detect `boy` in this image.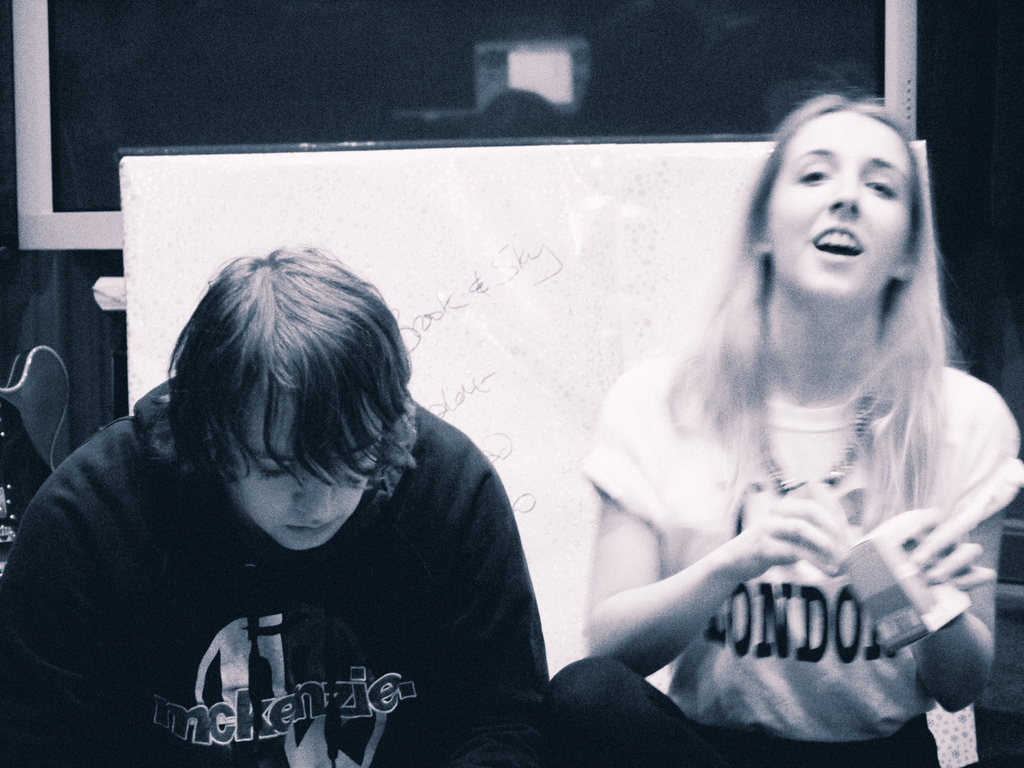
Detection: (53, 212, 541, 755).
